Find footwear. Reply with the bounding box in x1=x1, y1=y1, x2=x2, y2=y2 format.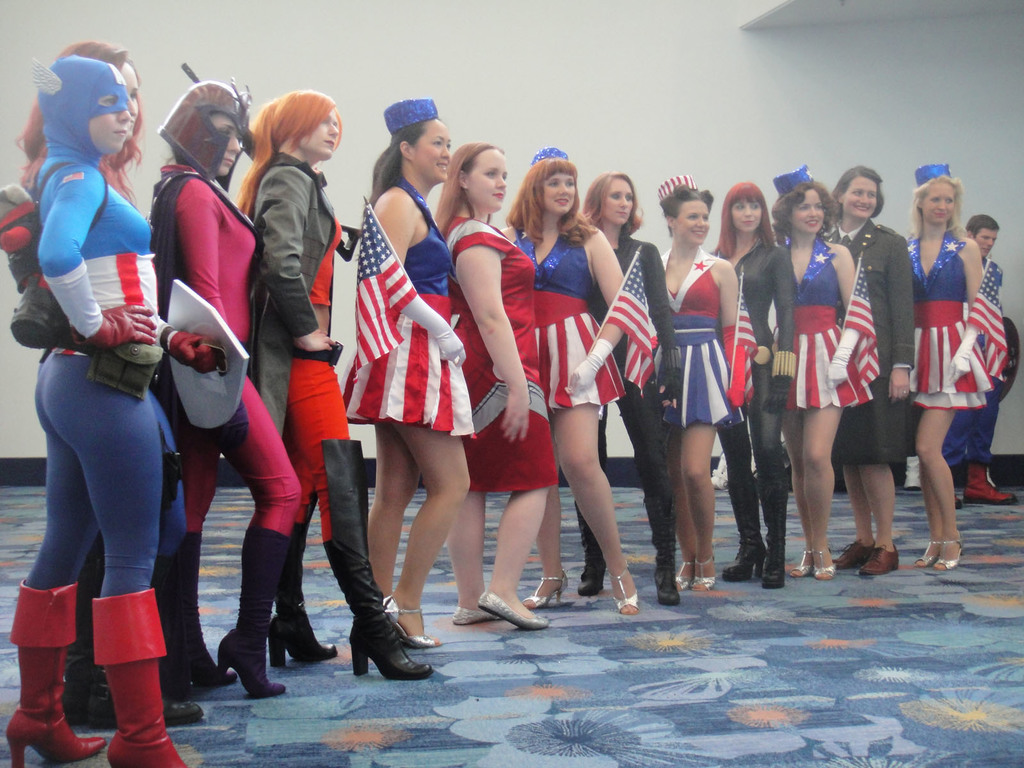
x1=146, y1=561, x2=189, y2=699.
